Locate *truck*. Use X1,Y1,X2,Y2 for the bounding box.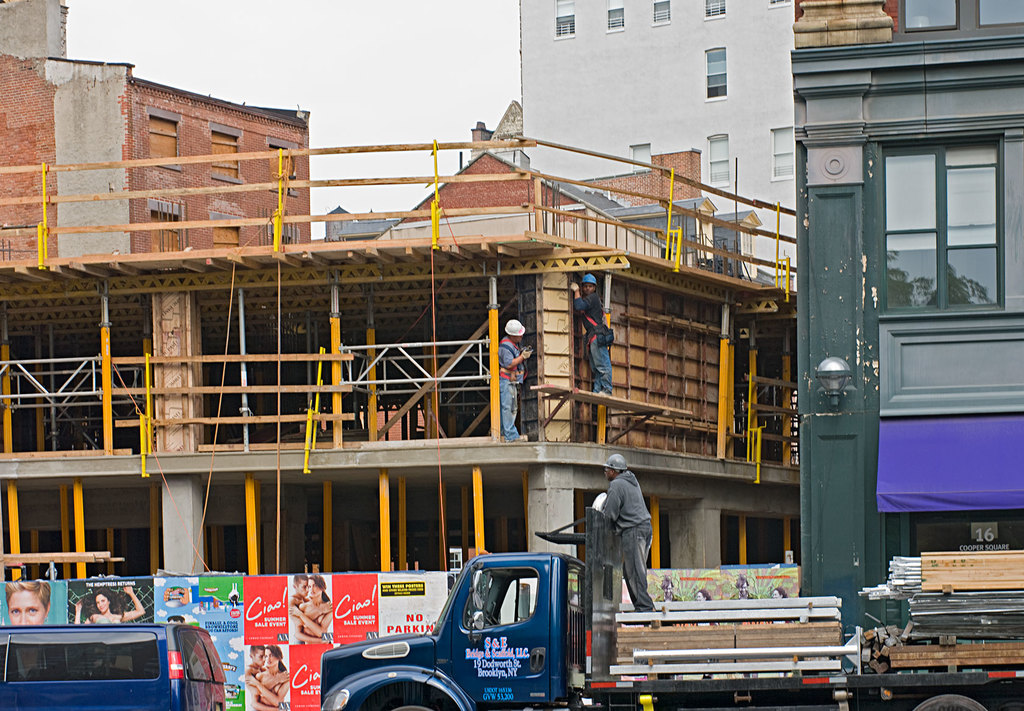
316,500,1023,710.
